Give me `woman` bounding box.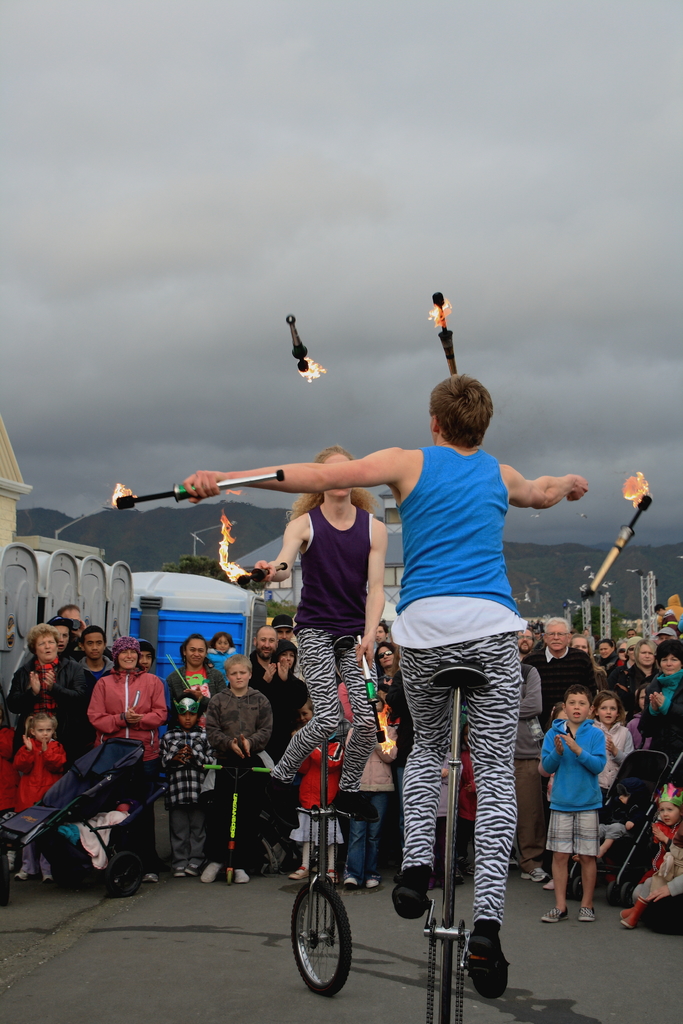
<bbox>254, 443, 387, 824</bbox>.
